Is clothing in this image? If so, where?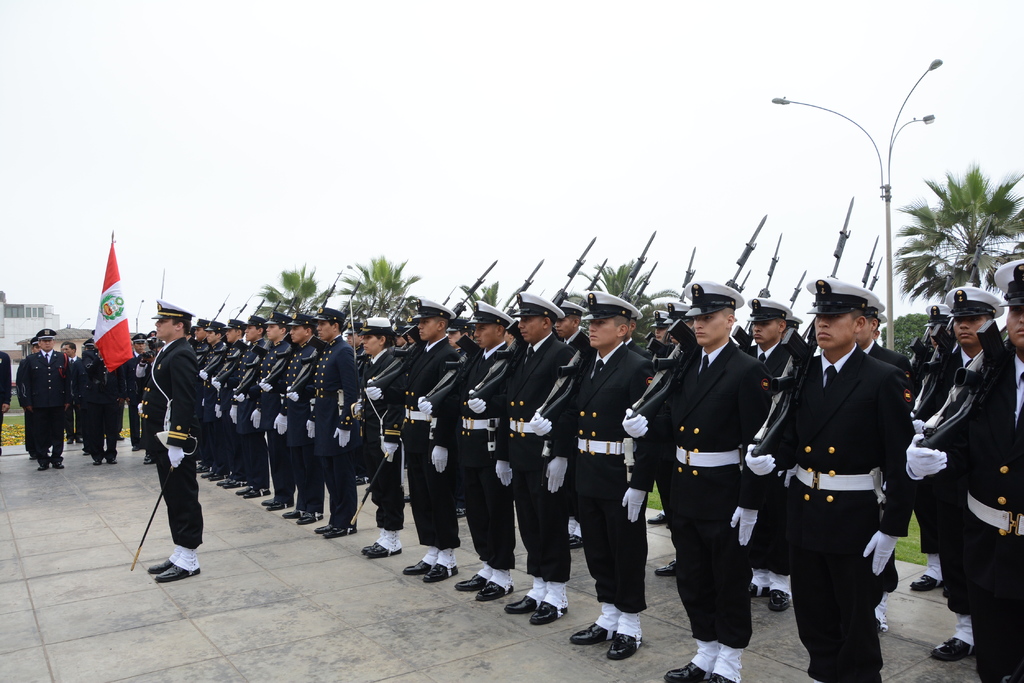
Yes, at x1=77 y1=366 x2=124 y2=455.
